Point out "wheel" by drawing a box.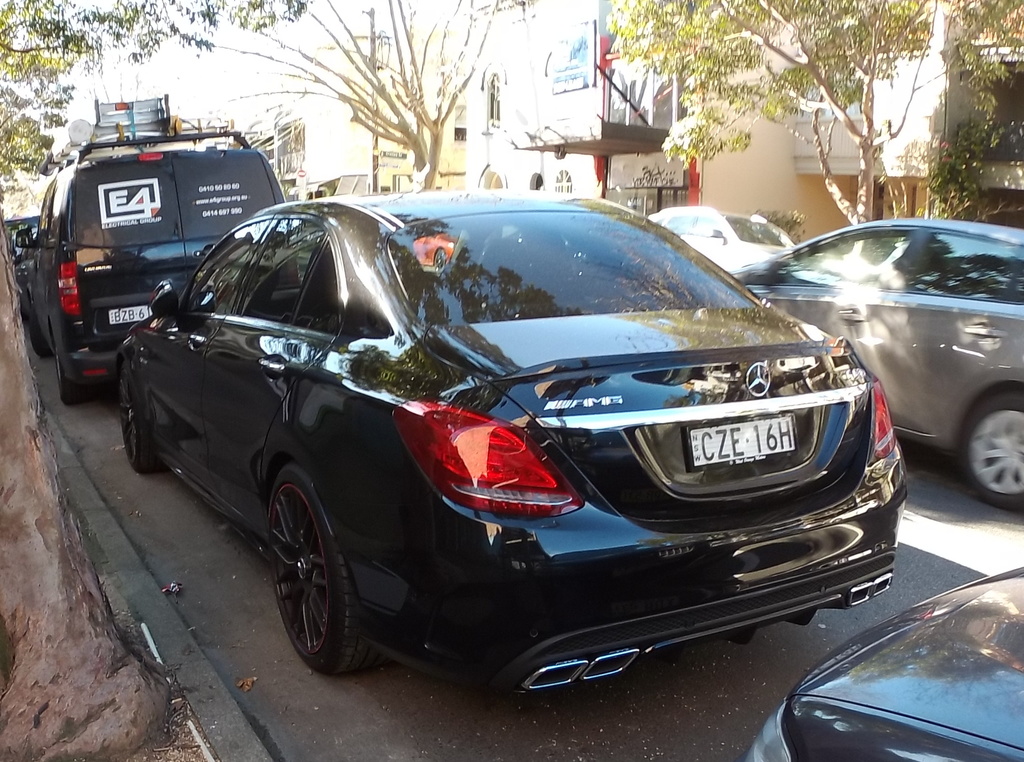
{"x1": 56, "y1": 353, "x2": 85, "y2": 405}.
